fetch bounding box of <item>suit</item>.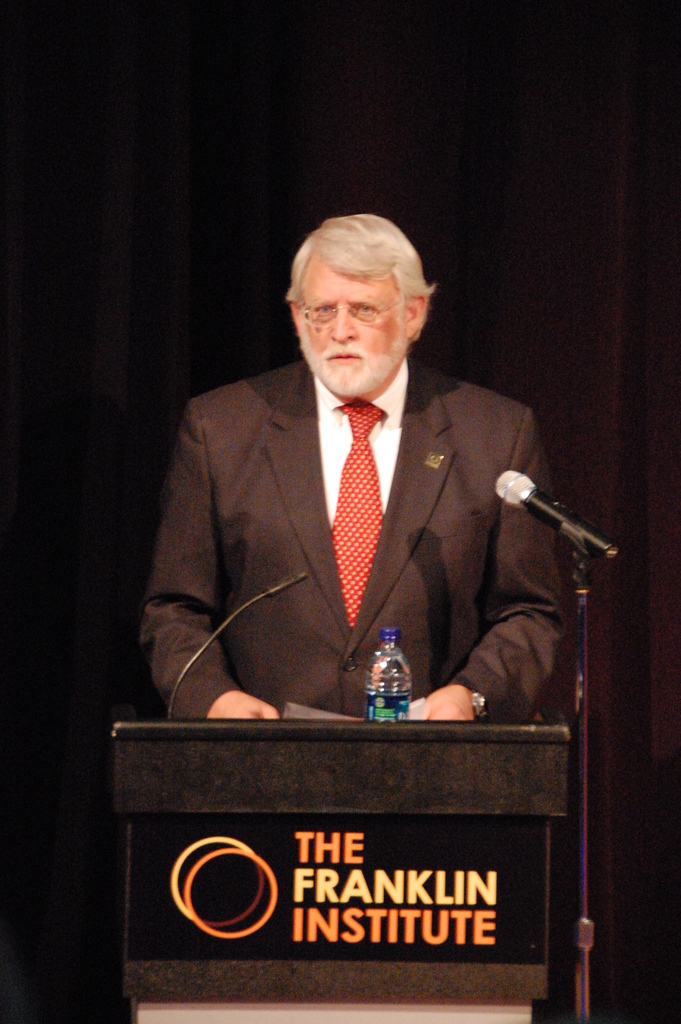
Bbox: [x1=150, y1=296, x2=583, y2=783].
